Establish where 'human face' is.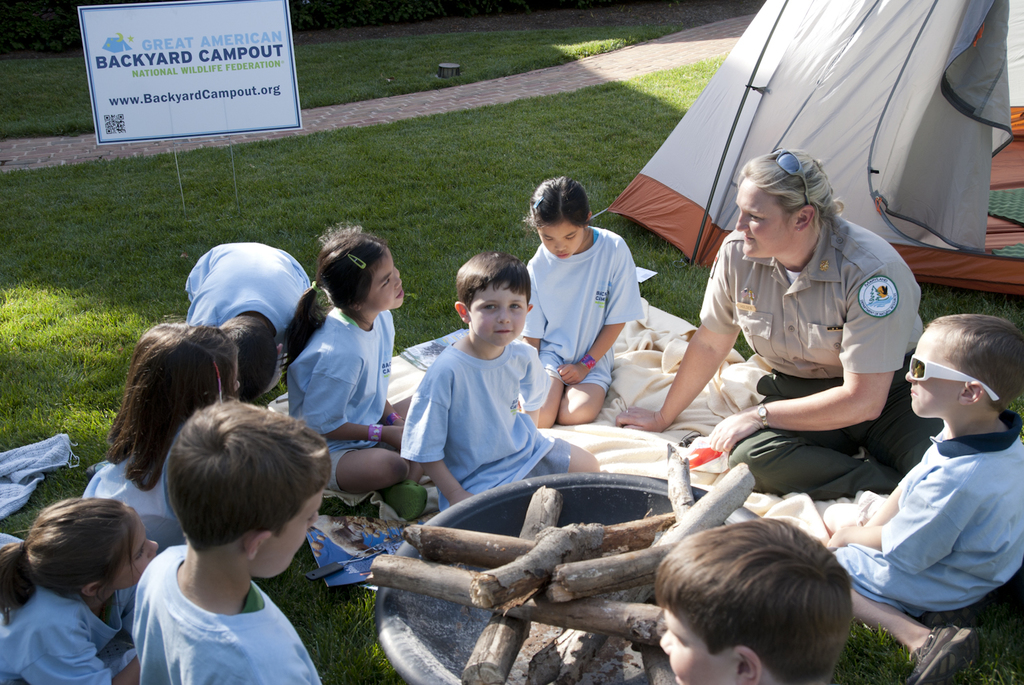
Established at locate(114, 519, 157, 585).
